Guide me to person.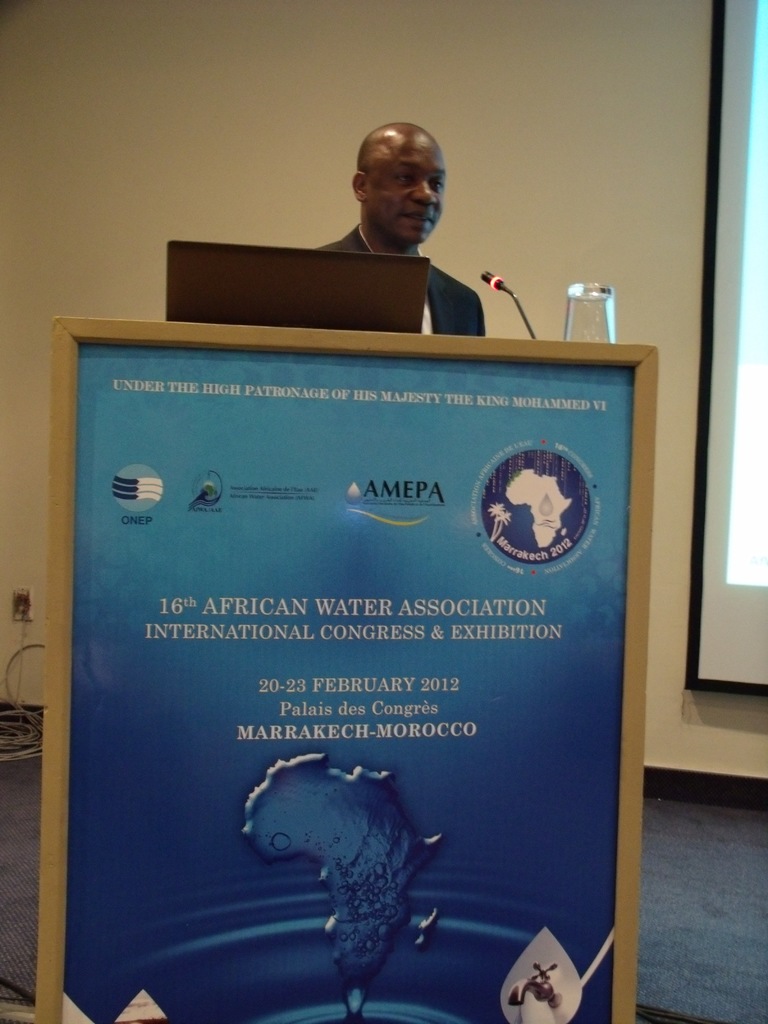
Guidance: 316 124 489 334.
